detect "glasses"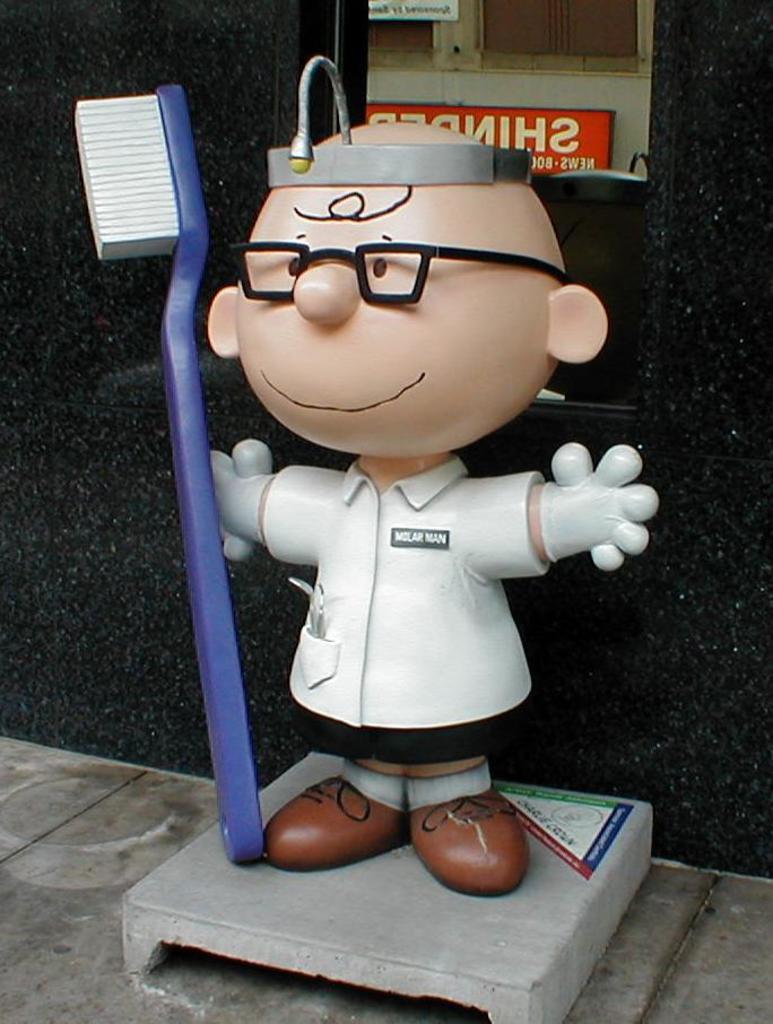
[left=246, top=231, right=579, bottom=340]
